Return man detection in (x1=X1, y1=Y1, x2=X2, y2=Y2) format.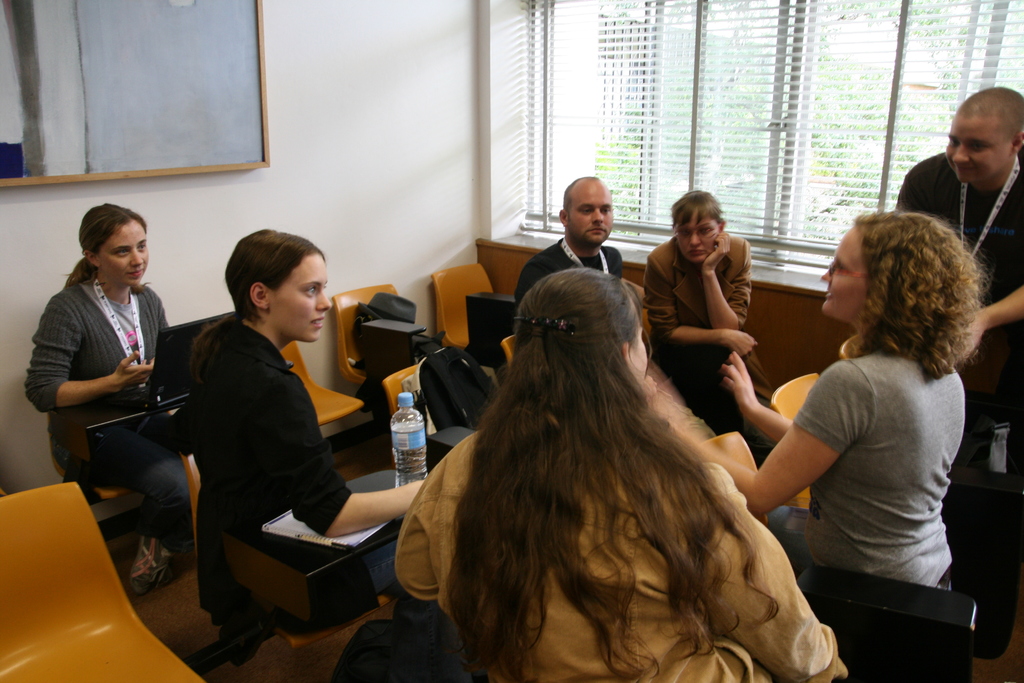
(x1=504, y1=172, x2=636, y2=324).
